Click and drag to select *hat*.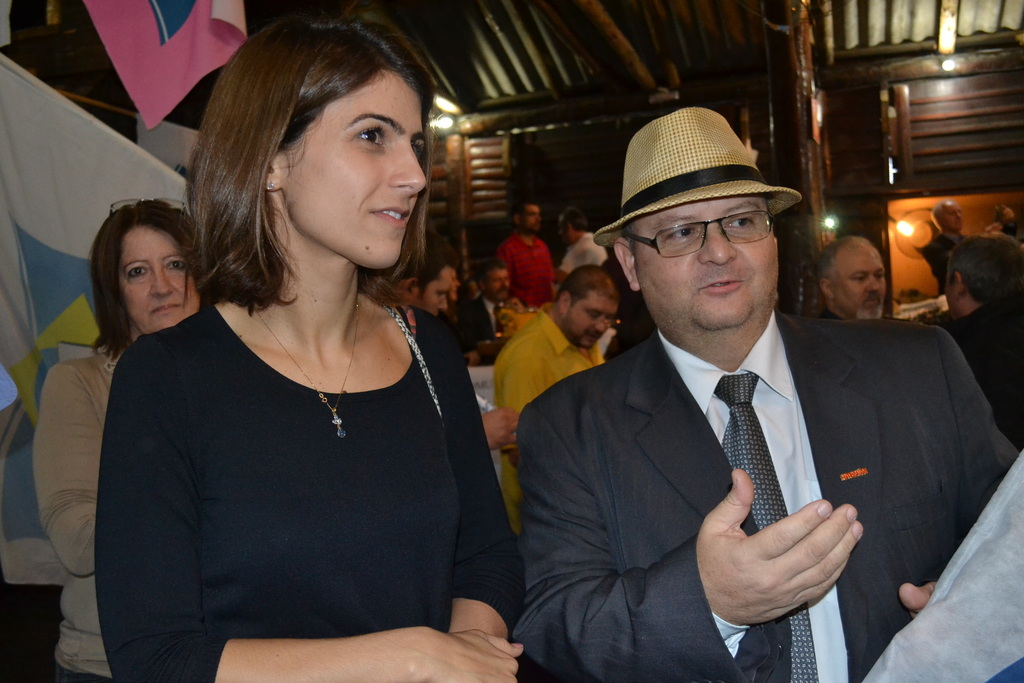
Selection: detection(586, 105, 804, 247).
